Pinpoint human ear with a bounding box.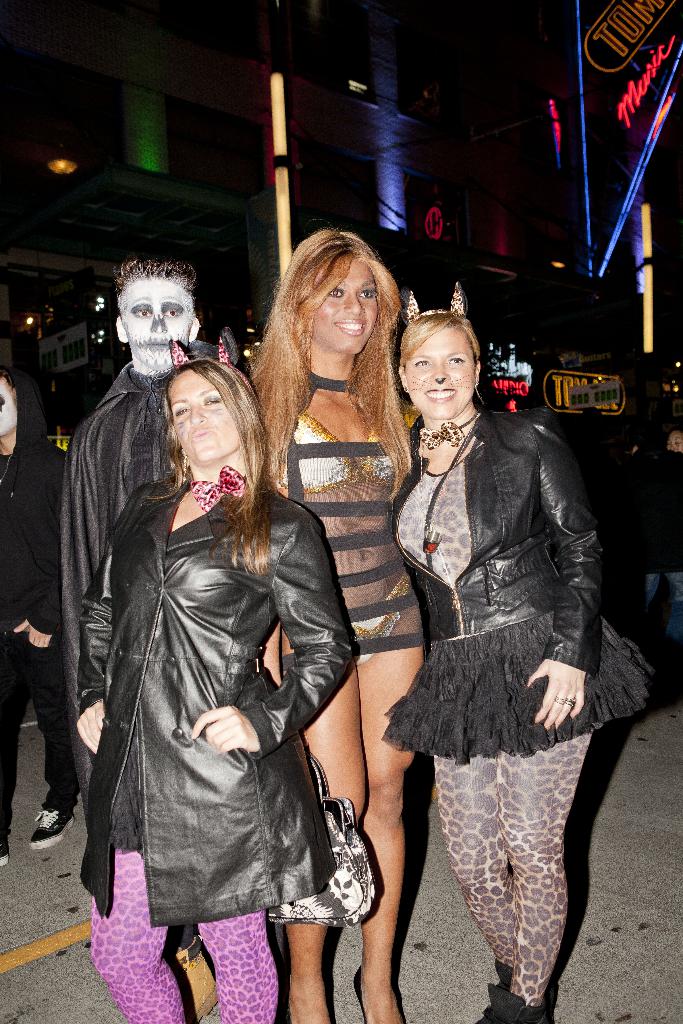
detection(115, 316, 133, 342).
